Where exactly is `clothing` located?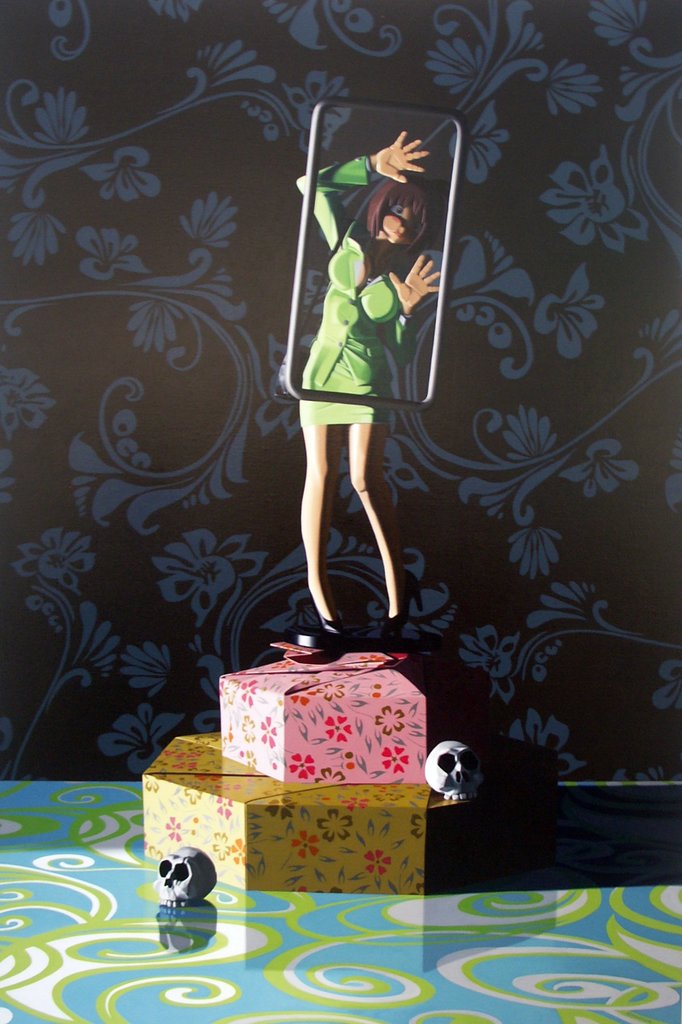
Its bounding box is <region>283, 155, 414, 429</region>.
